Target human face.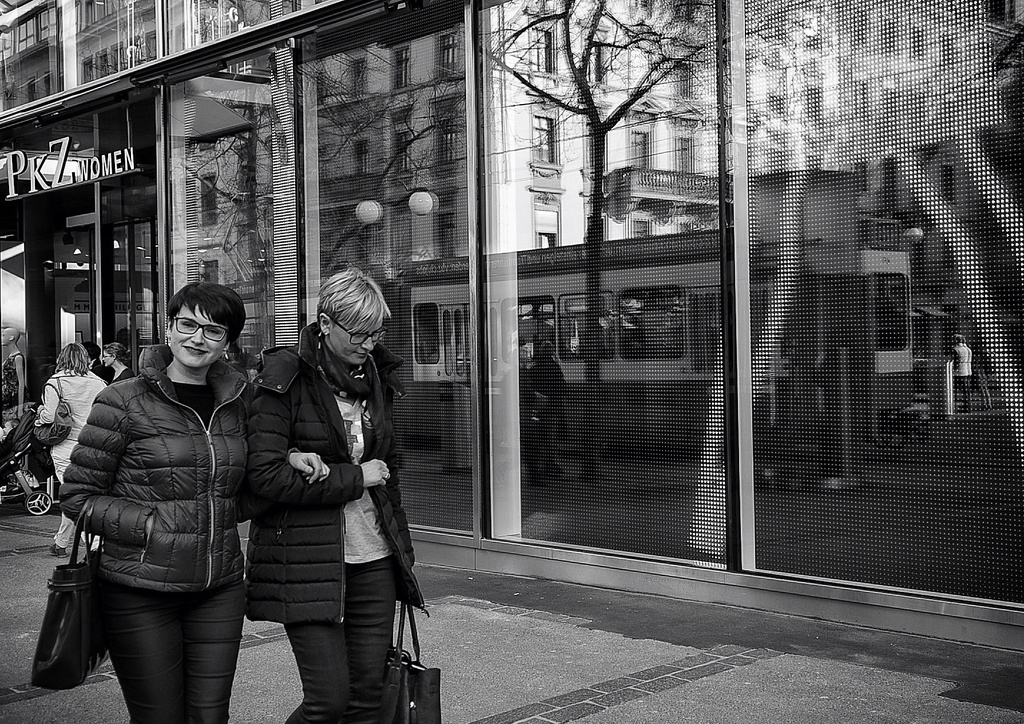
Target region: detection(98, 348, 114, 367).
